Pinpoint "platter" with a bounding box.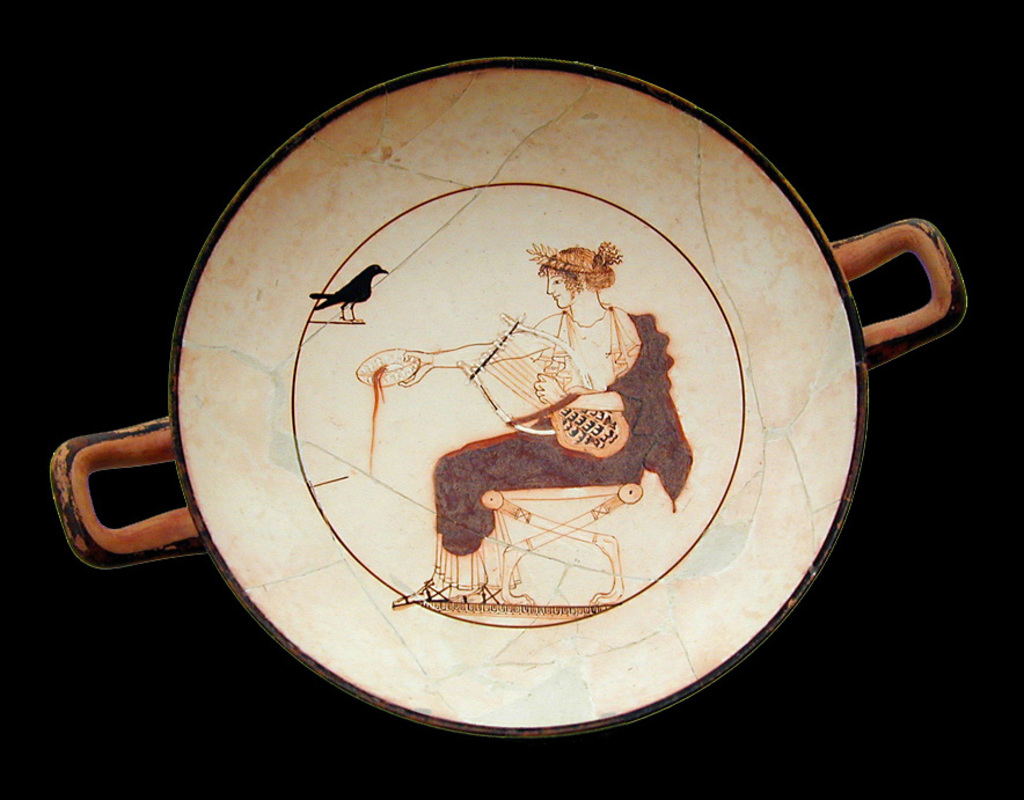
(53, 57, 965, 743).
